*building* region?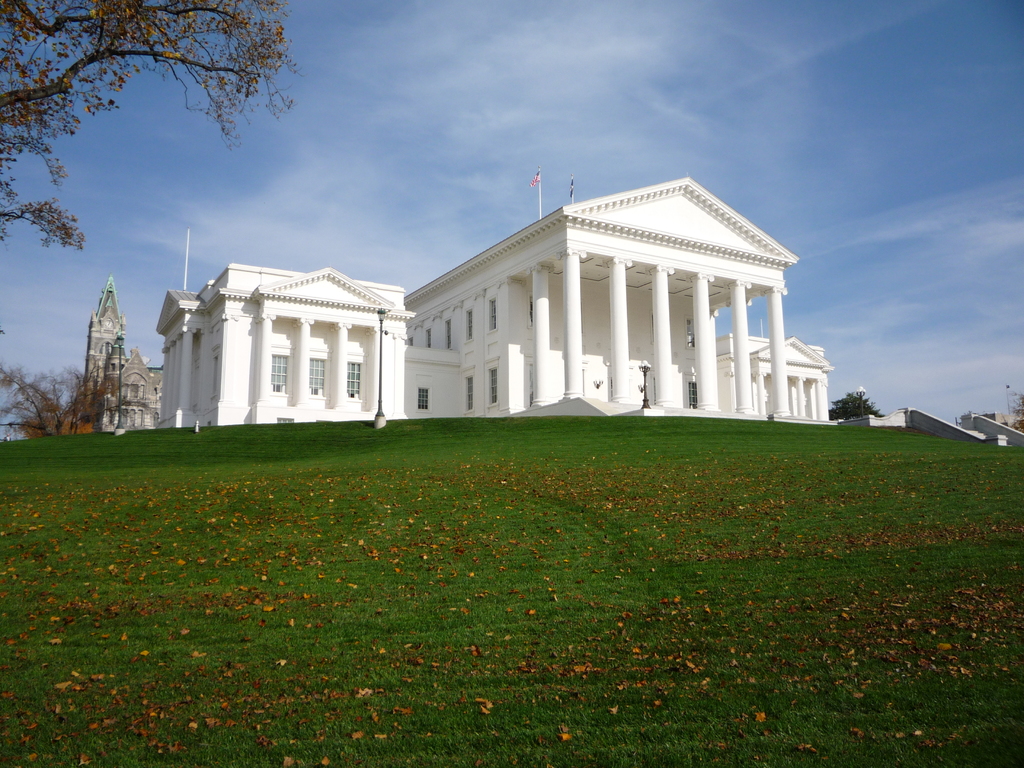
rect(83, 276, 165, 431)
